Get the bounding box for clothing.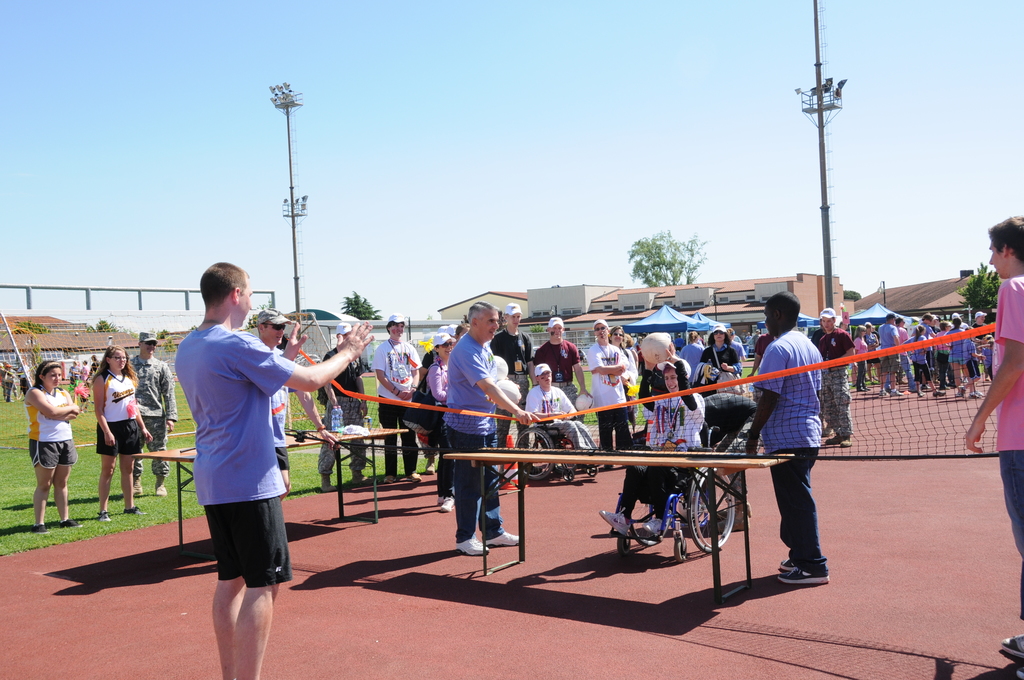
bbox=(844, 331, 867, 365).
